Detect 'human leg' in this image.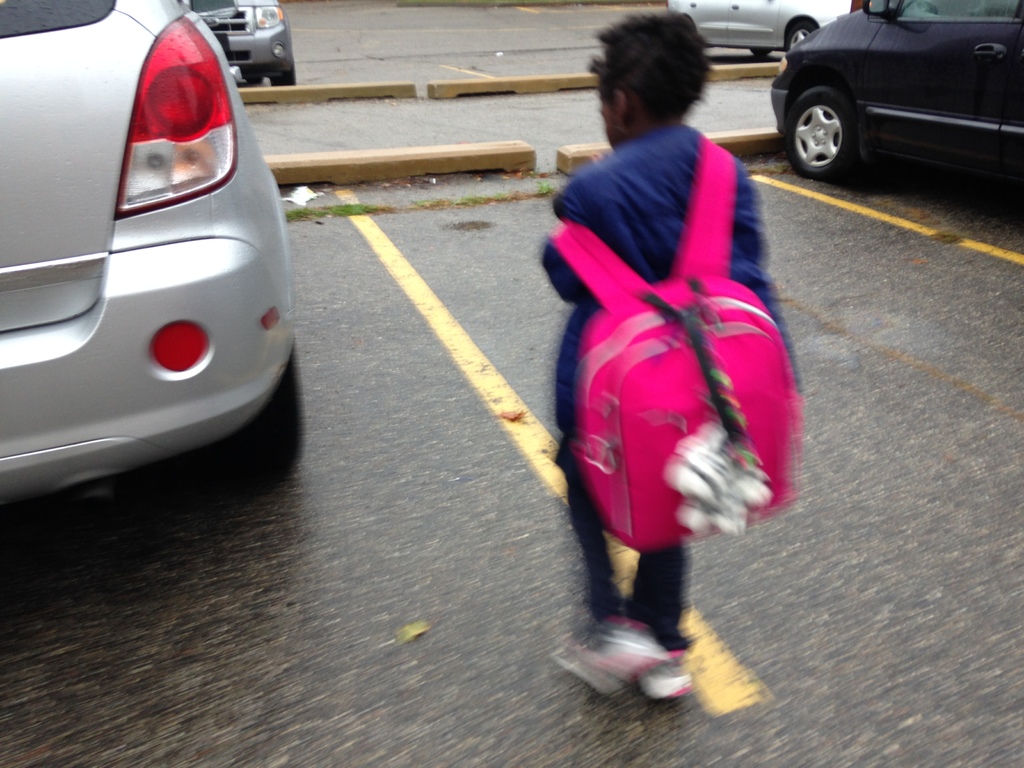
Detection: left=552, top=450, right=652, bottom=703.
